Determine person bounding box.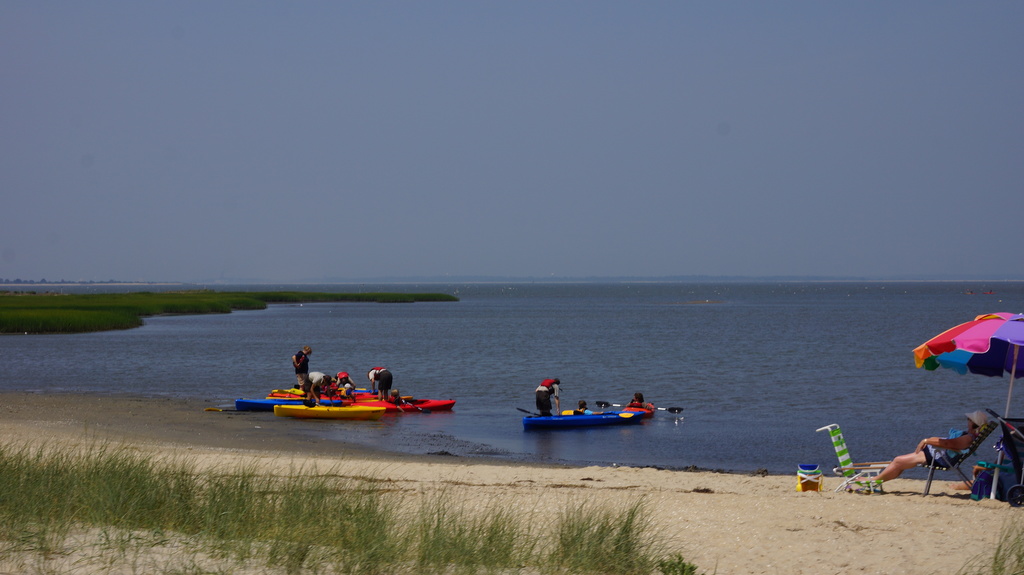
Determined: 535:376:561:417.
